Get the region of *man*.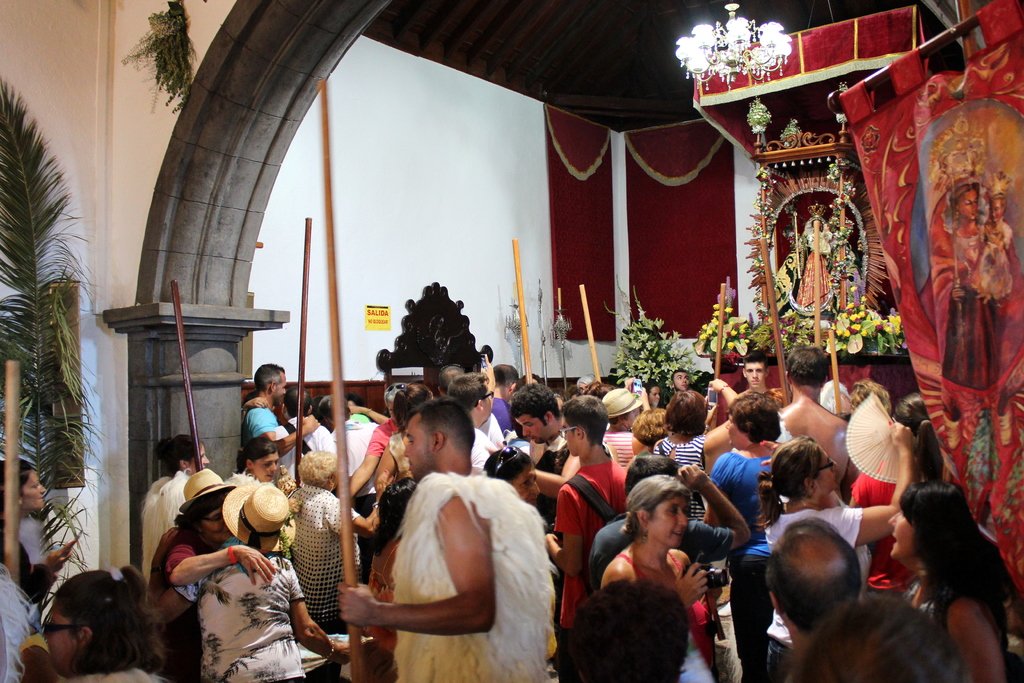
x1=447 y1=368 x2=508 y2=475.
